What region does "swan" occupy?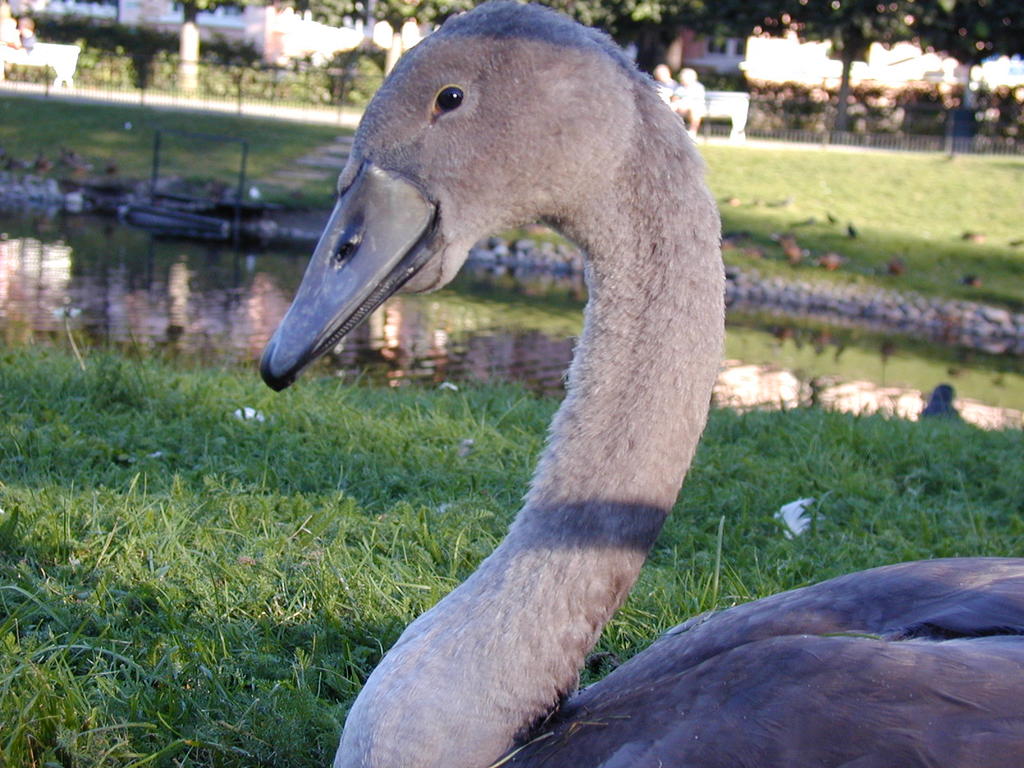
locate(224, 67, 915, 767).
